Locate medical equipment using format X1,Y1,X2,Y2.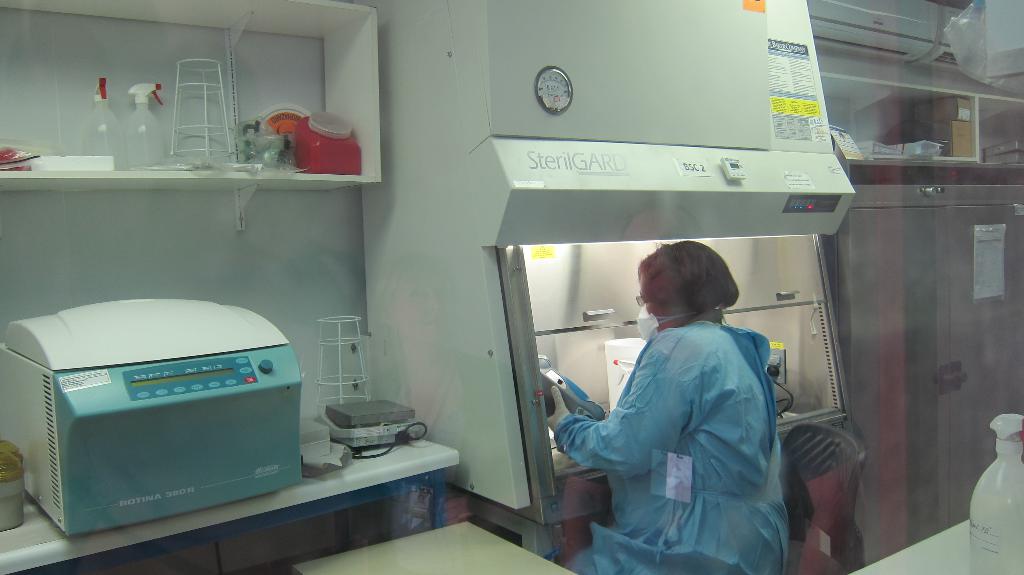
349,0,858,567.
